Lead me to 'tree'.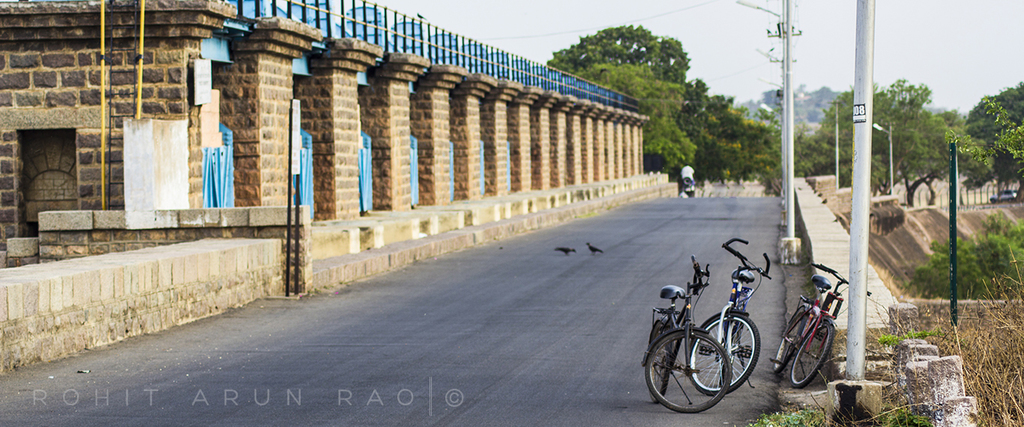
Lead to 897, 107, 978, 208.
